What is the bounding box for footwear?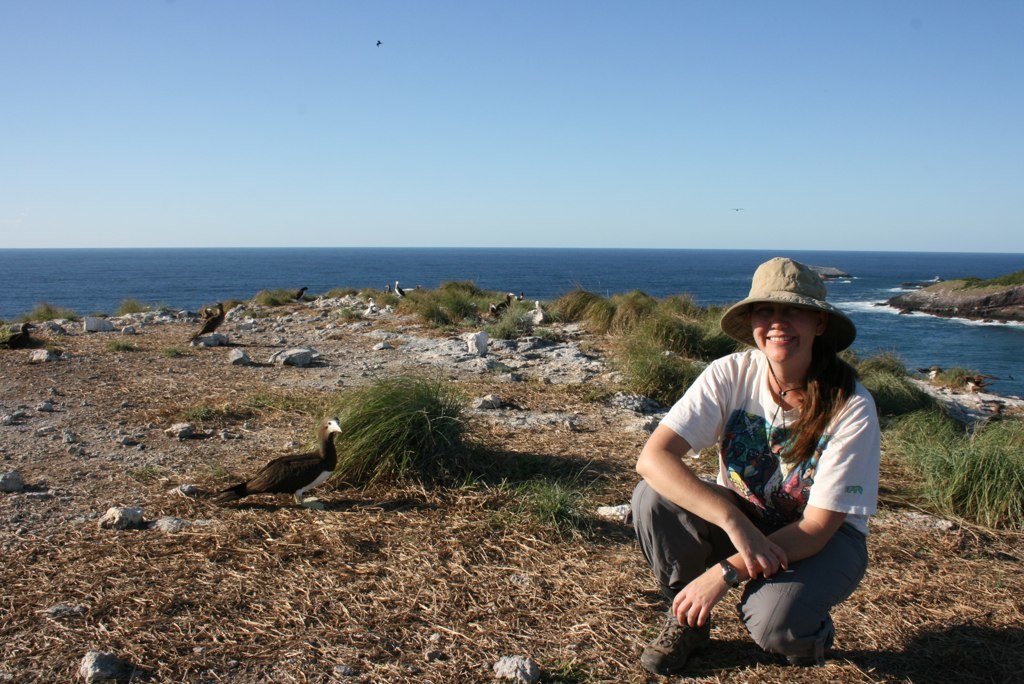
{"left": 640, "top": 608, "right": 716, "bottom": 674}.
